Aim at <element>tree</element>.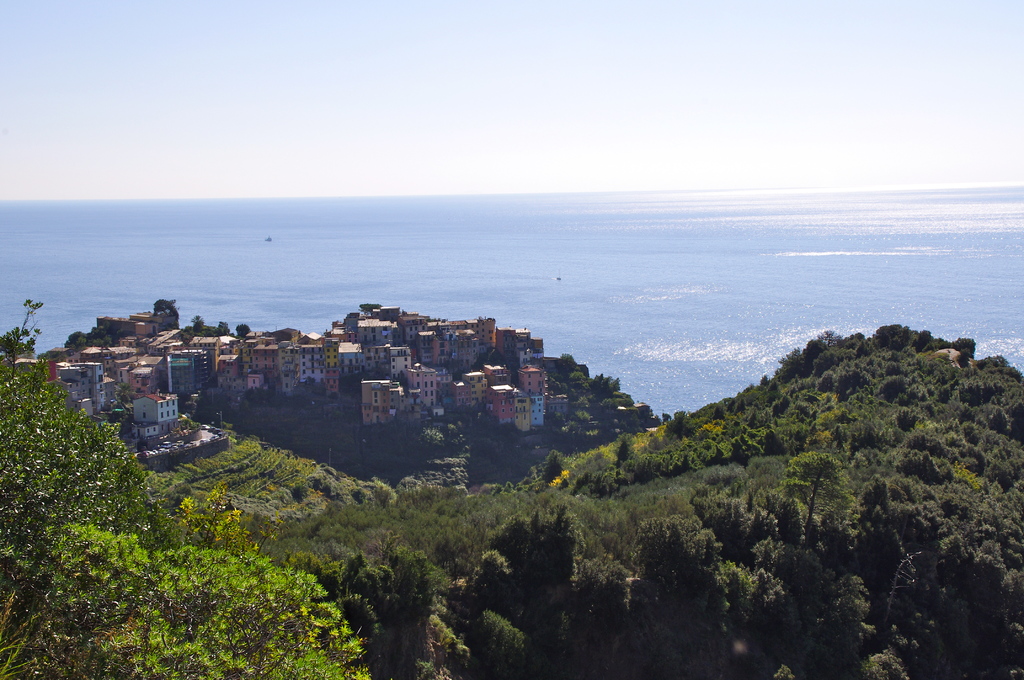
Aimed at 915,355,1023,462.
